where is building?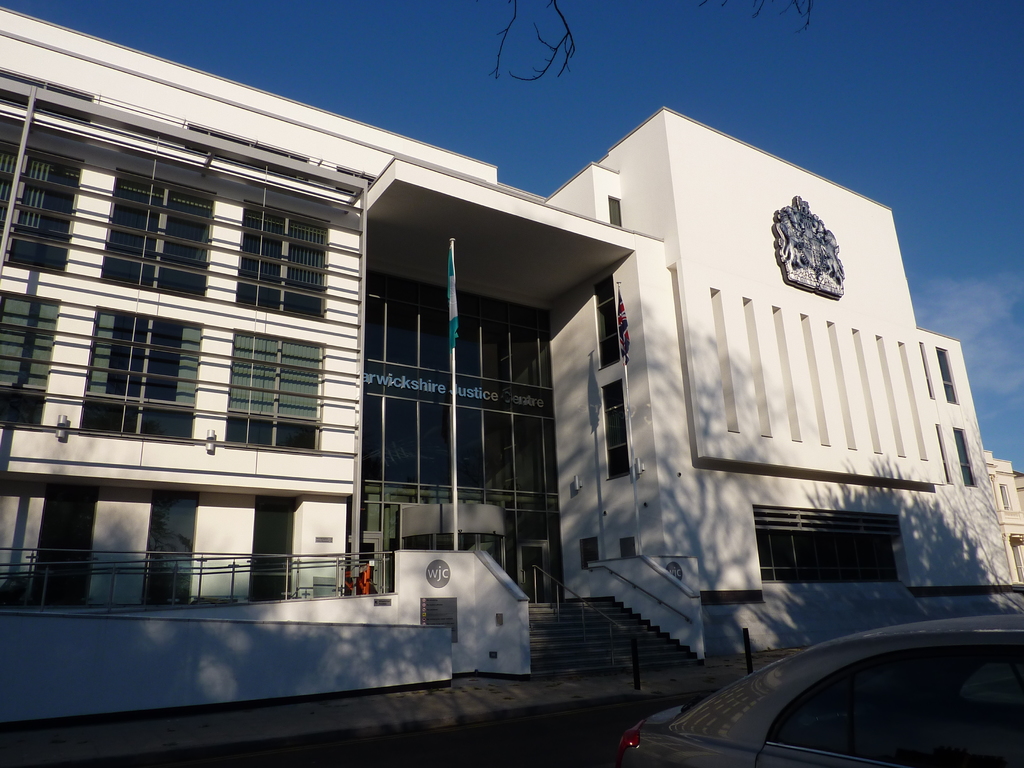
select_region(0, 6, 1023, 730).
